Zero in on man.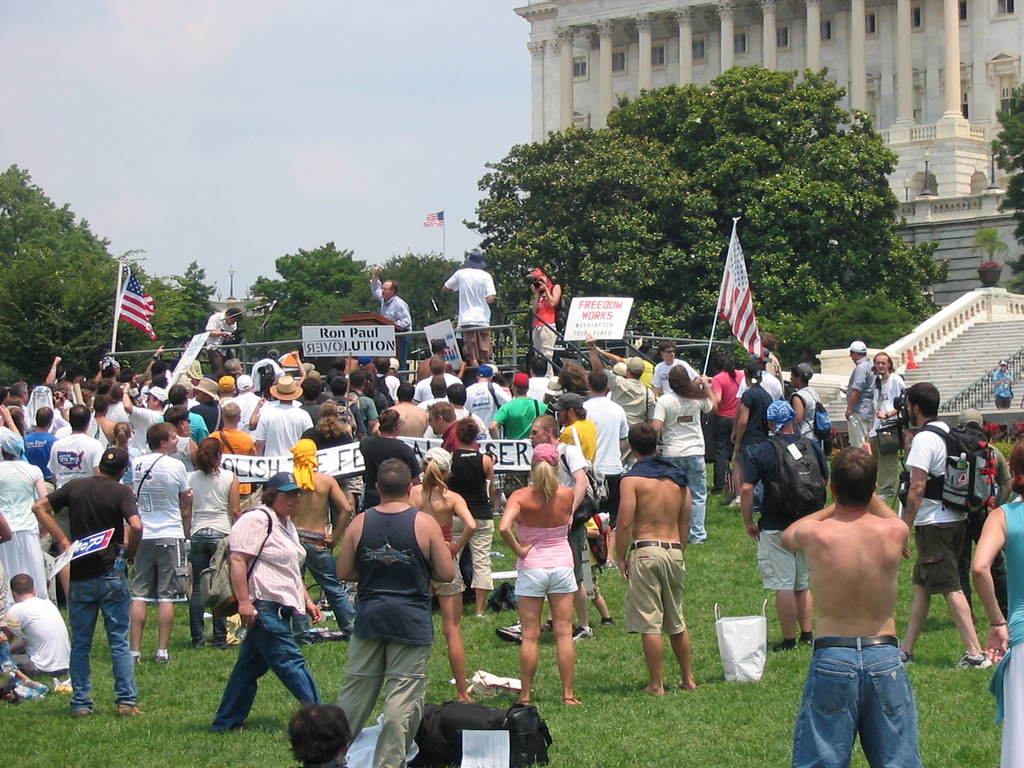
Zeroed in: select_region(128, 424, 193, 668).
